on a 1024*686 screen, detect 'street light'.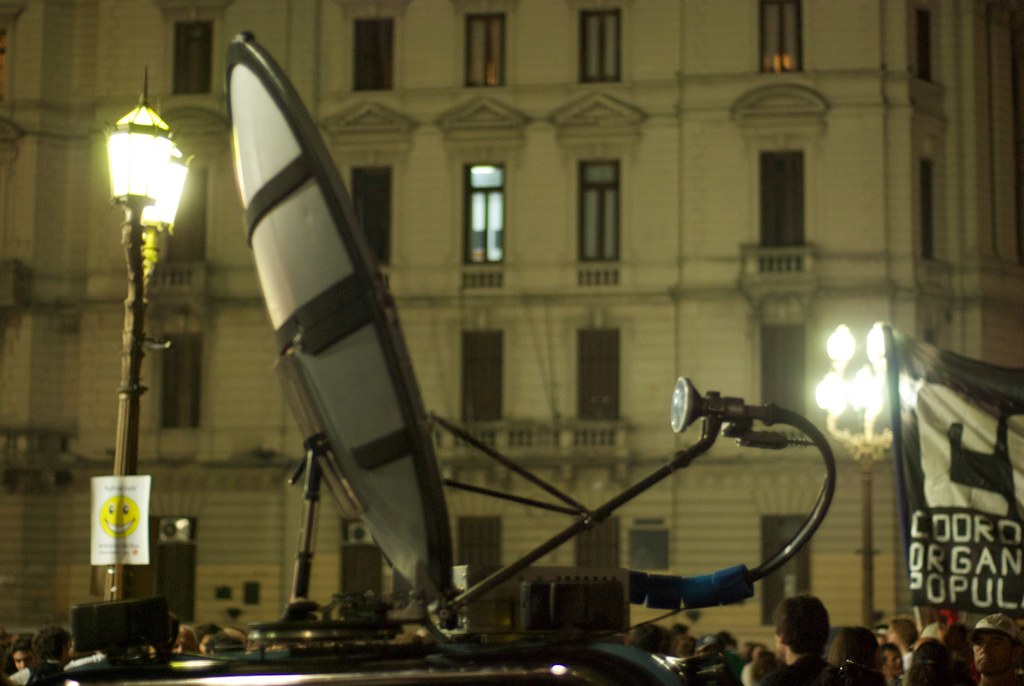
box=[81, 85, 177, 462].
